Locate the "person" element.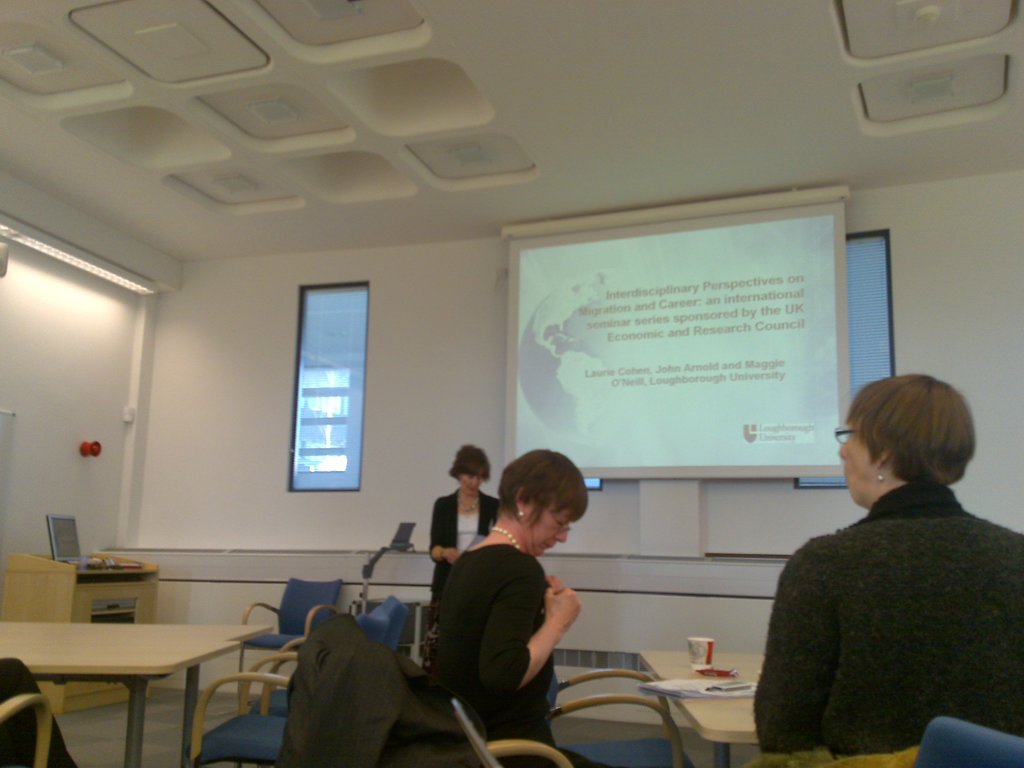
Element bbox: bbox(413, 442, 518, 647).
